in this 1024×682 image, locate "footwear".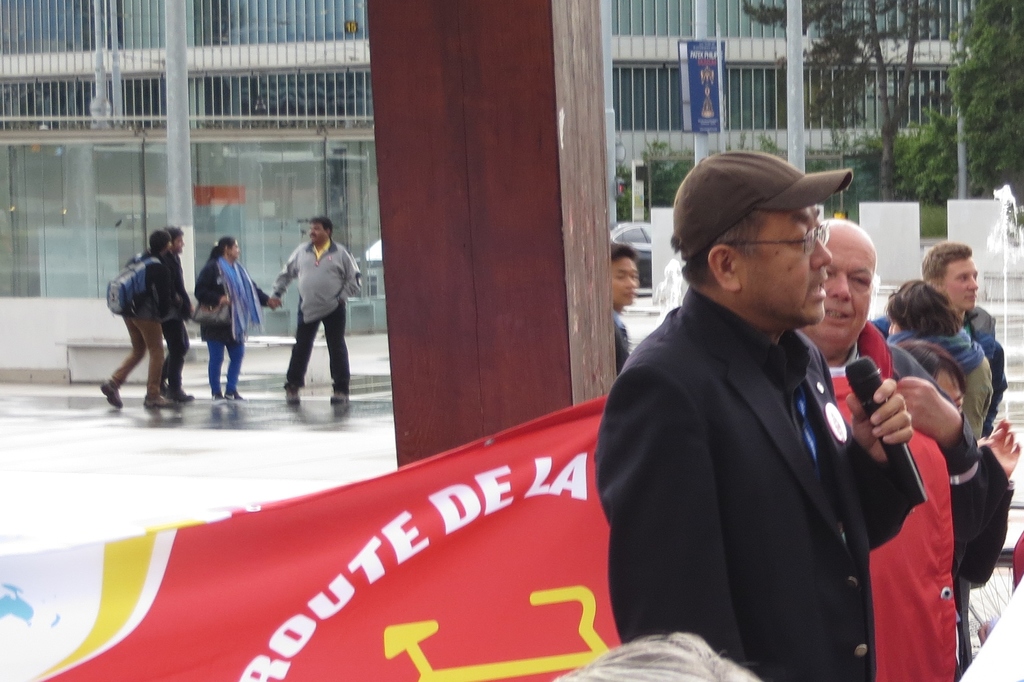
Bounding box: {"x1": 330, "y1": 391, "x2": 349, "y2": 404}.
